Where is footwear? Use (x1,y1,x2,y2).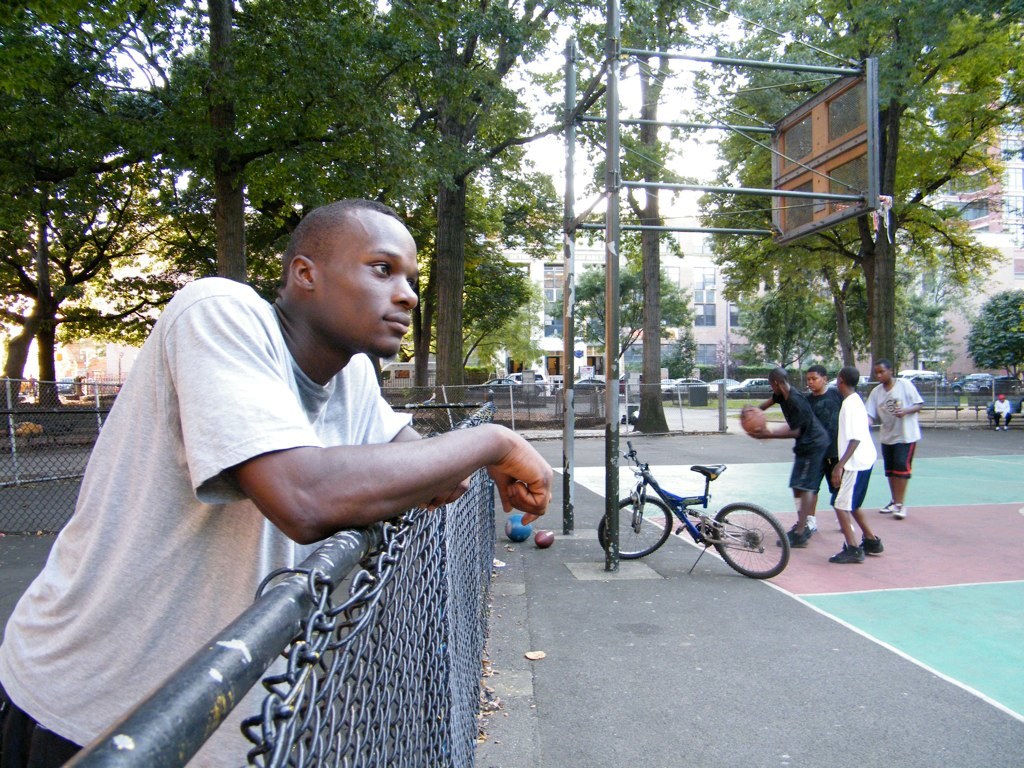
(835,547,865,562).
